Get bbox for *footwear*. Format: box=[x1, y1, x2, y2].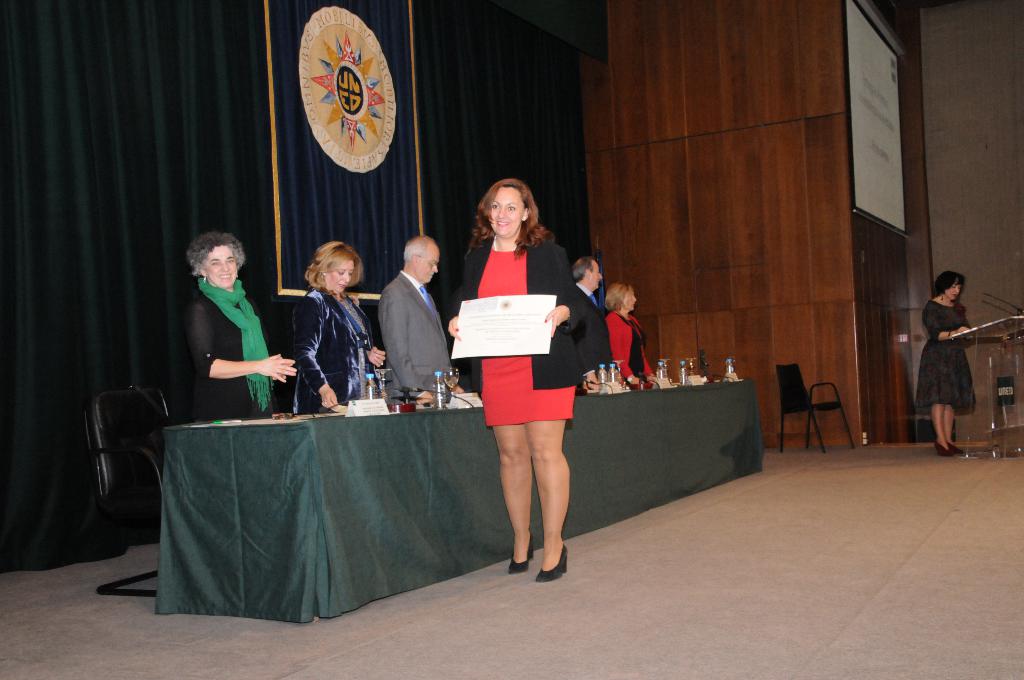
box=[537, 546, 569, 580].
